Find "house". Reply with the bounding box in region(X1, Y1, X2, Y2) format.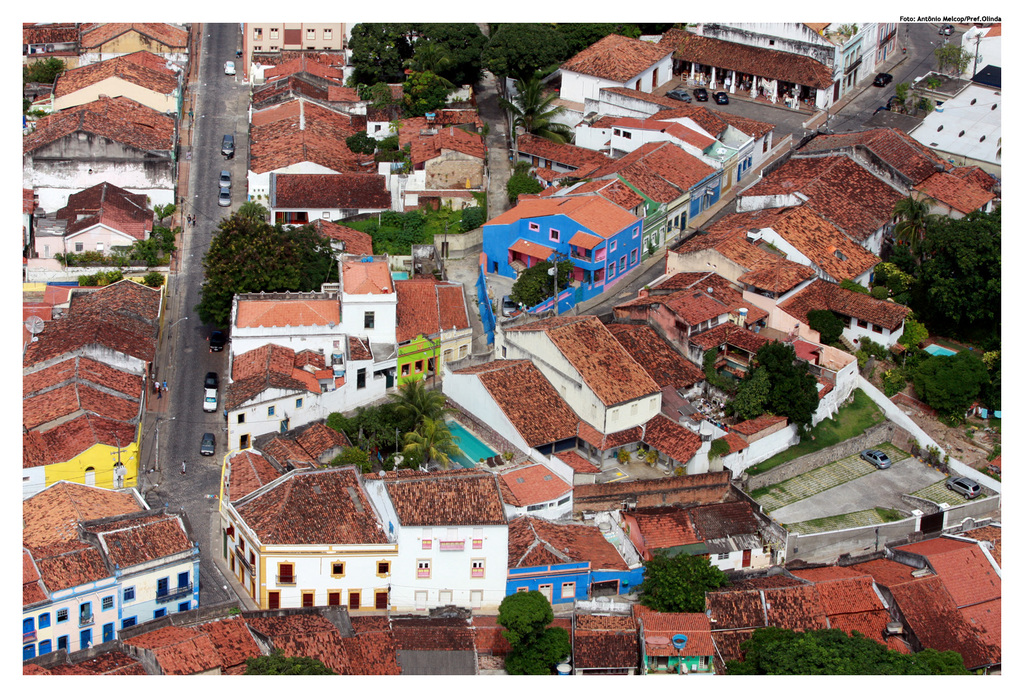
region(243, 118, 367, 200).
